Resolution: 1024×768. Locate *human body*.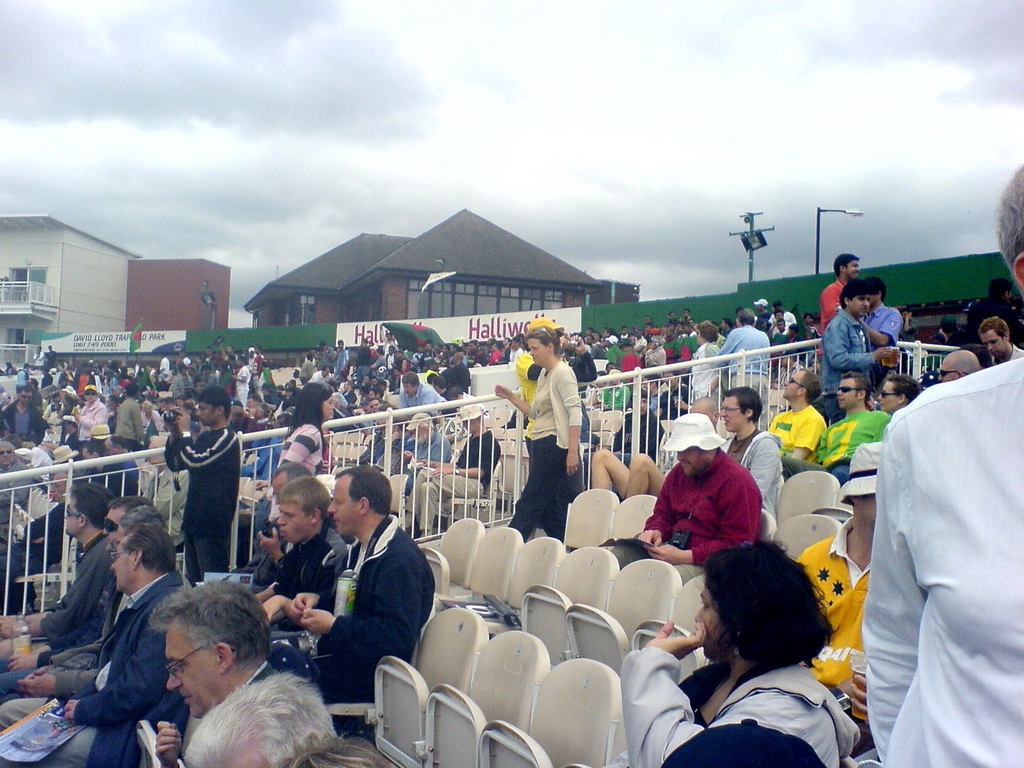
(x1=170, y1=423, x2=239, y2=579).
